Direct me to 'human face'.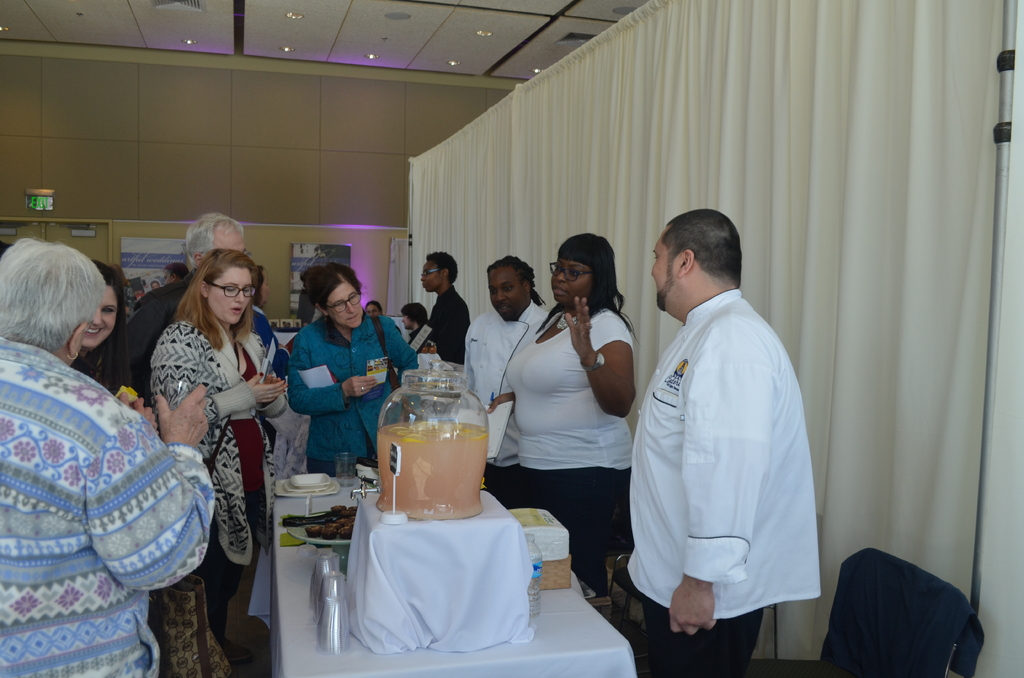
Direction: 550/259/594/302.
